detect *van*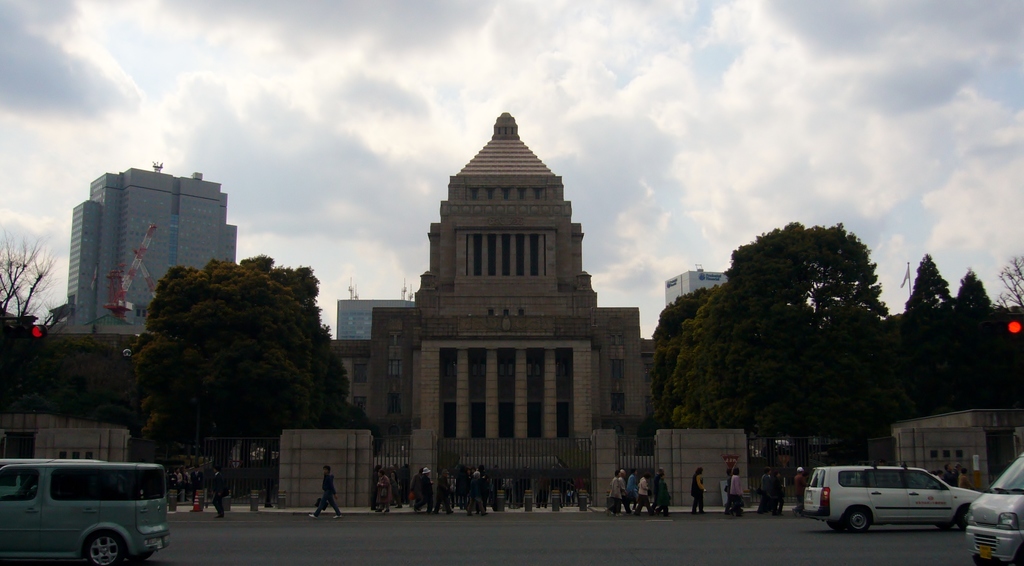
[796,462,986,535]
